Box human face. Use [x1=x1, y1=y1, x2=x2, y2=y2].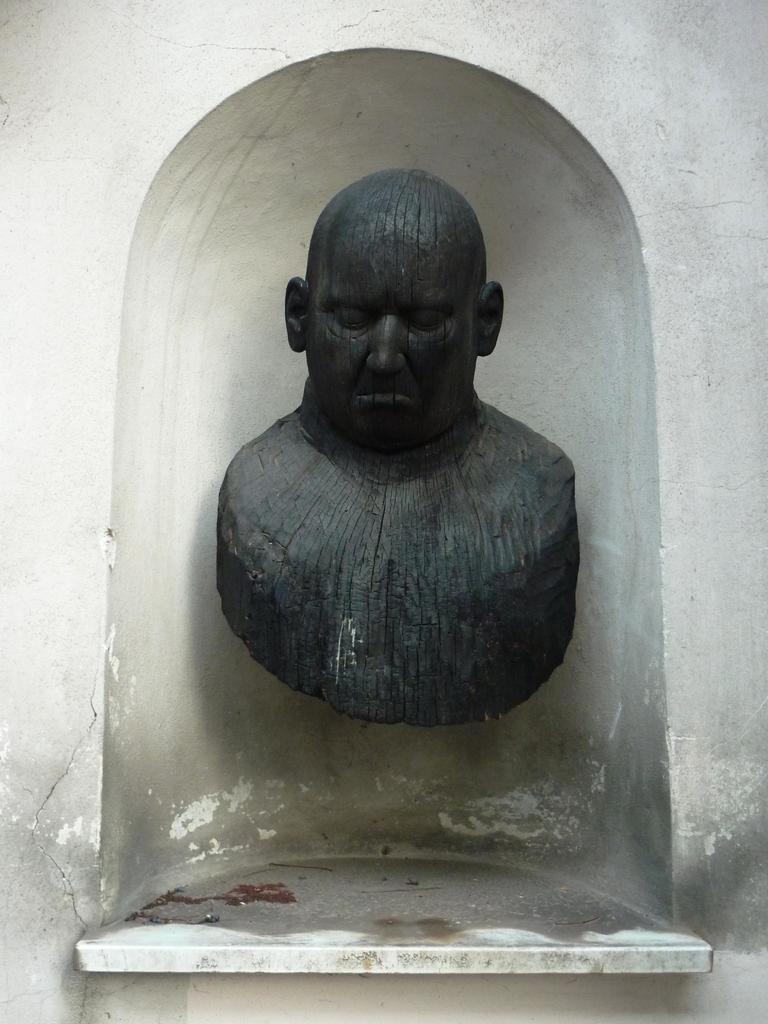
[x1=307, y1=237, x2=479, y2=445].
